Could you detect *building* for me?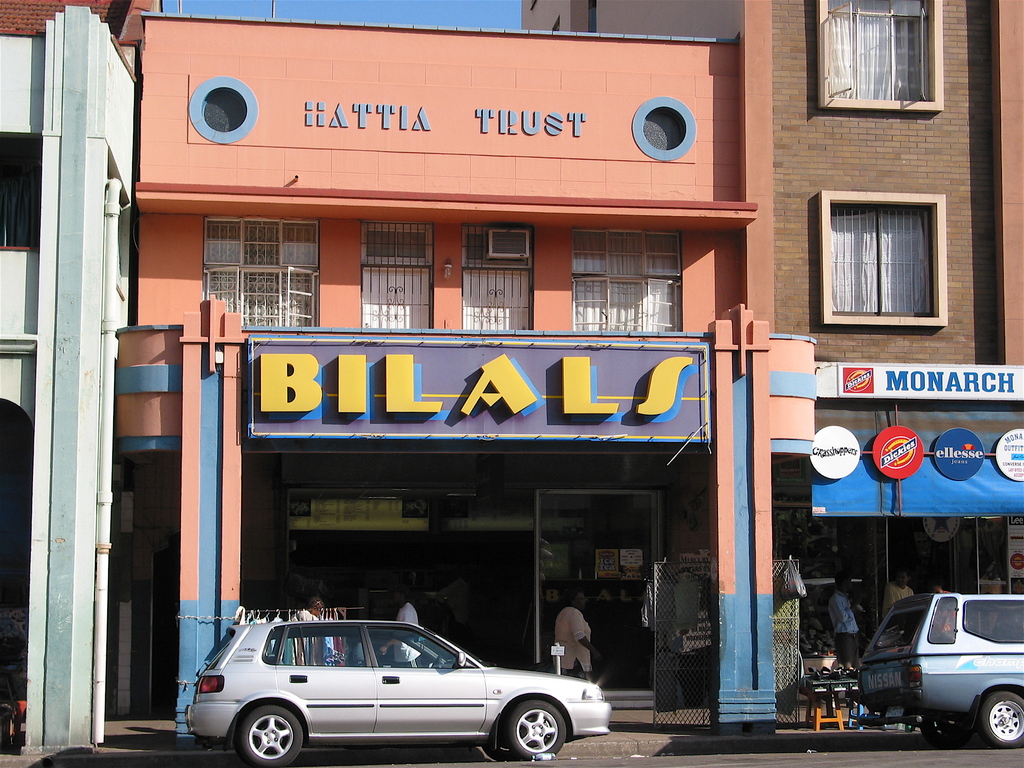
Detection result: 514,0,1023,680.
